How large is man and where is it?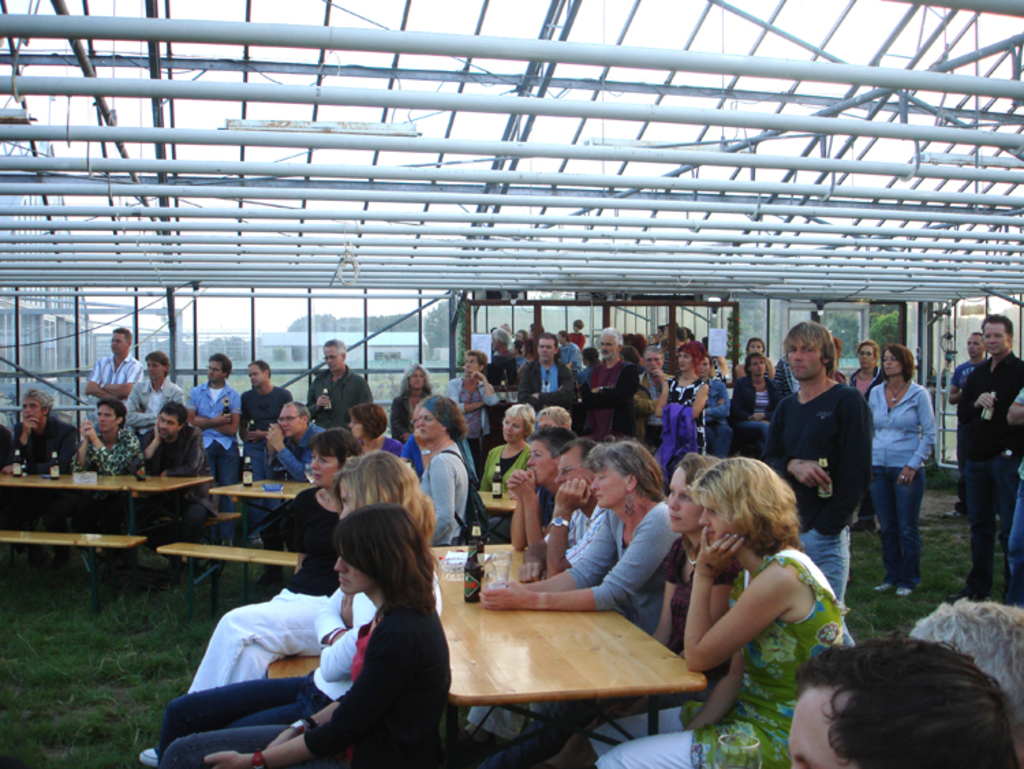
Bounding box: [left=238, top=361, right=289, bottom=544].
